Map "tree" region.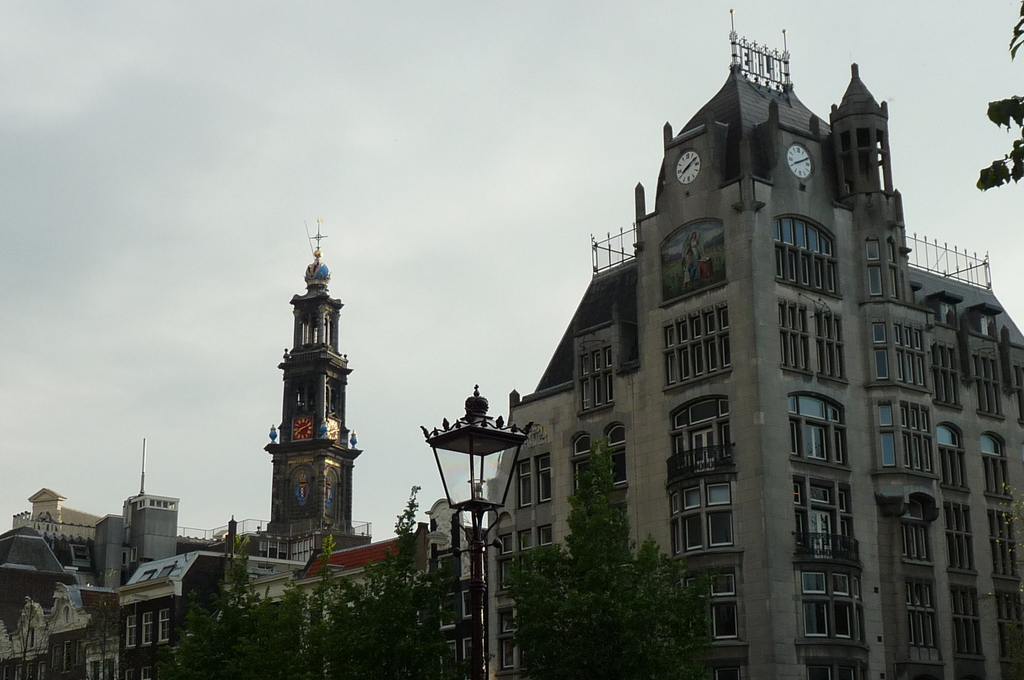
Mapped to l=282, t=541, r=347, b=679.
